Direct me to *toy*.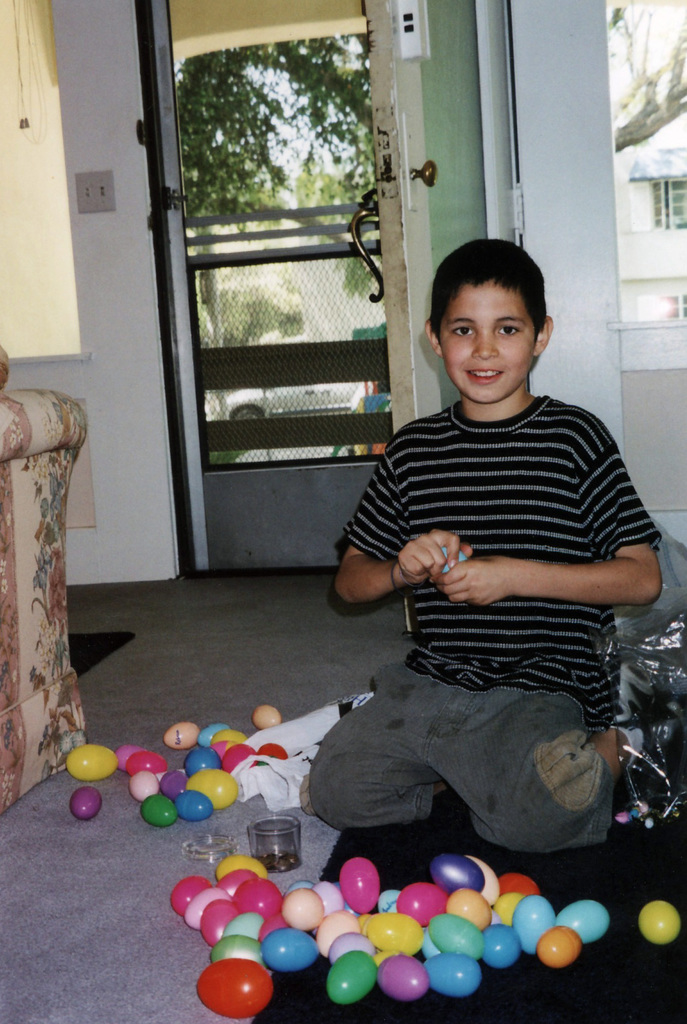
Direction: rect(311, 914, 360, 954).
